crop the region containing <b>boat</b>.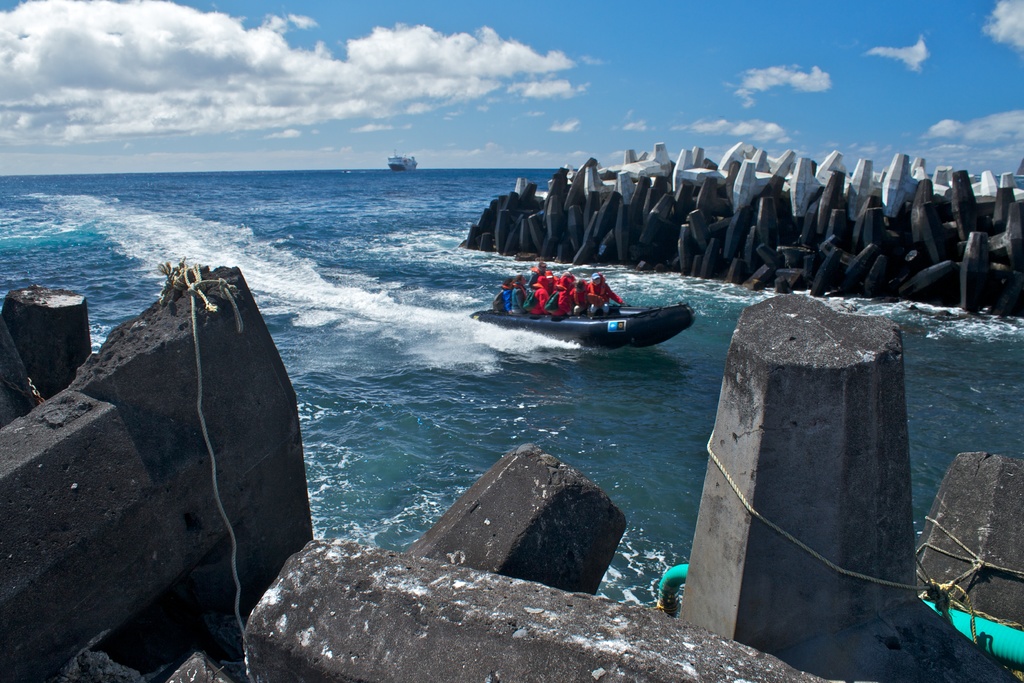
Crop region: (x1=474, y1=259, x2=688, y2=343).
